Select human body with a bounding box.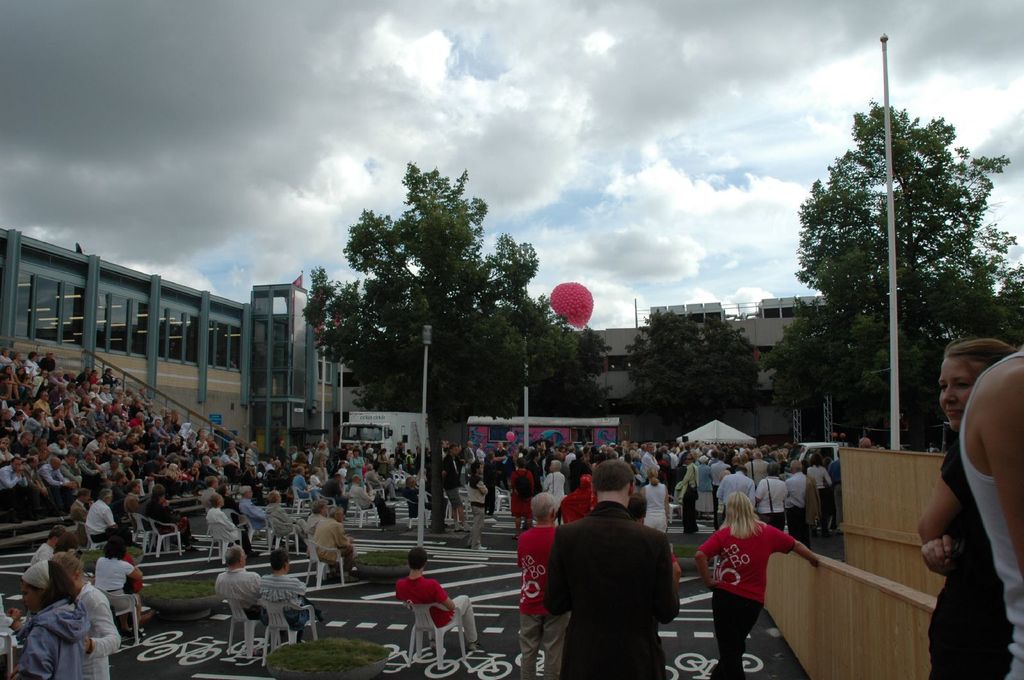
[x1=661, y1=454, x2=673, y2=480].
